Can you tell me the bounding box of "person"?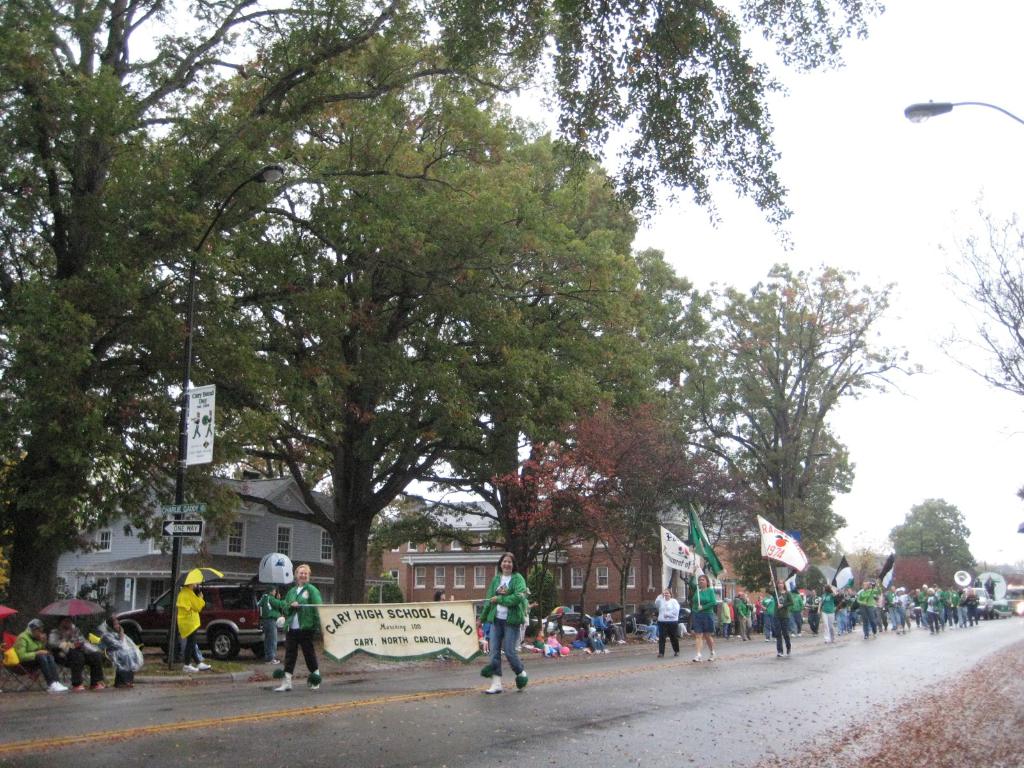
<box>267,565,323,691</box>.
